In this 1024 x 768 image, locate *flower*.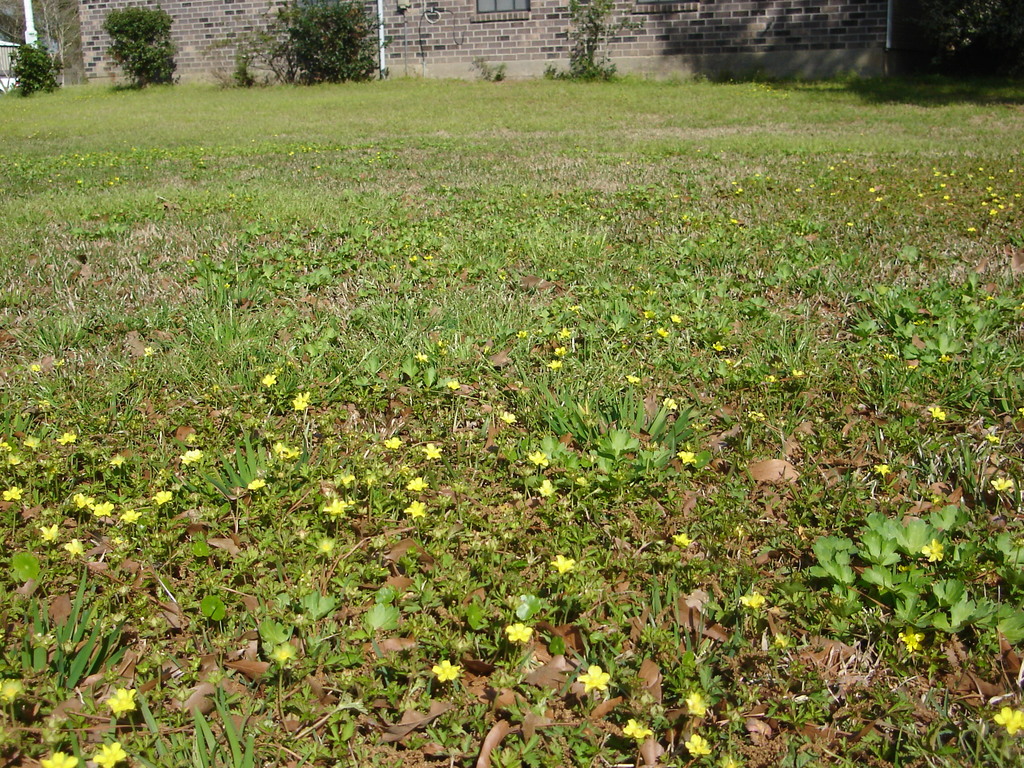
Bounding box: x1=290 y1=393 x2=308 y2=413.
